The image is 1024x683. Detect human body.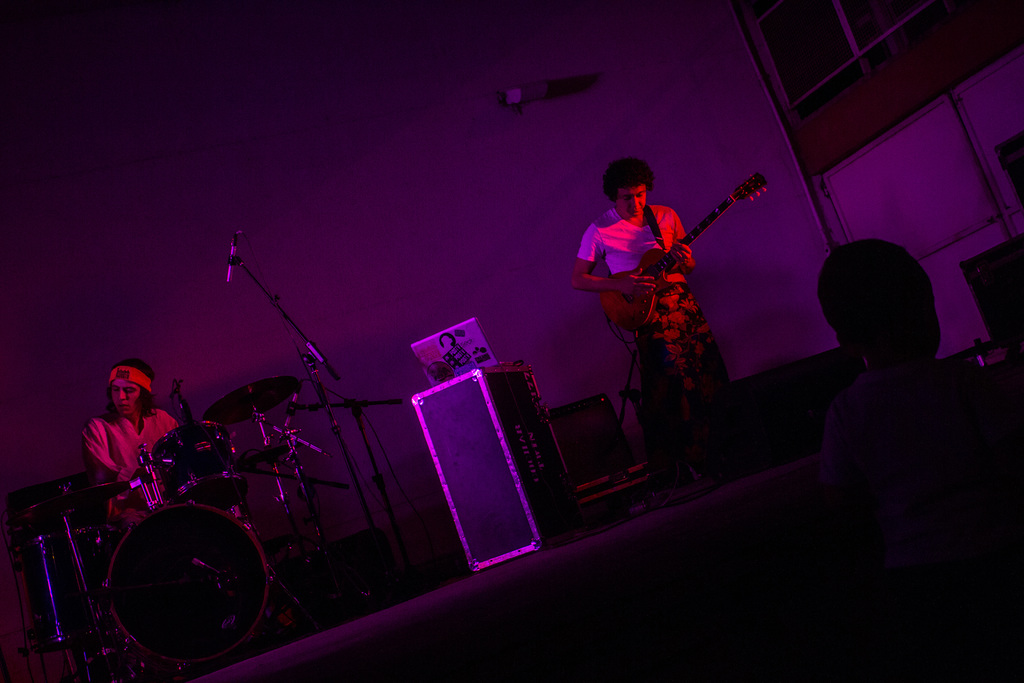
Detection: region(585, 148, 731, 402).
